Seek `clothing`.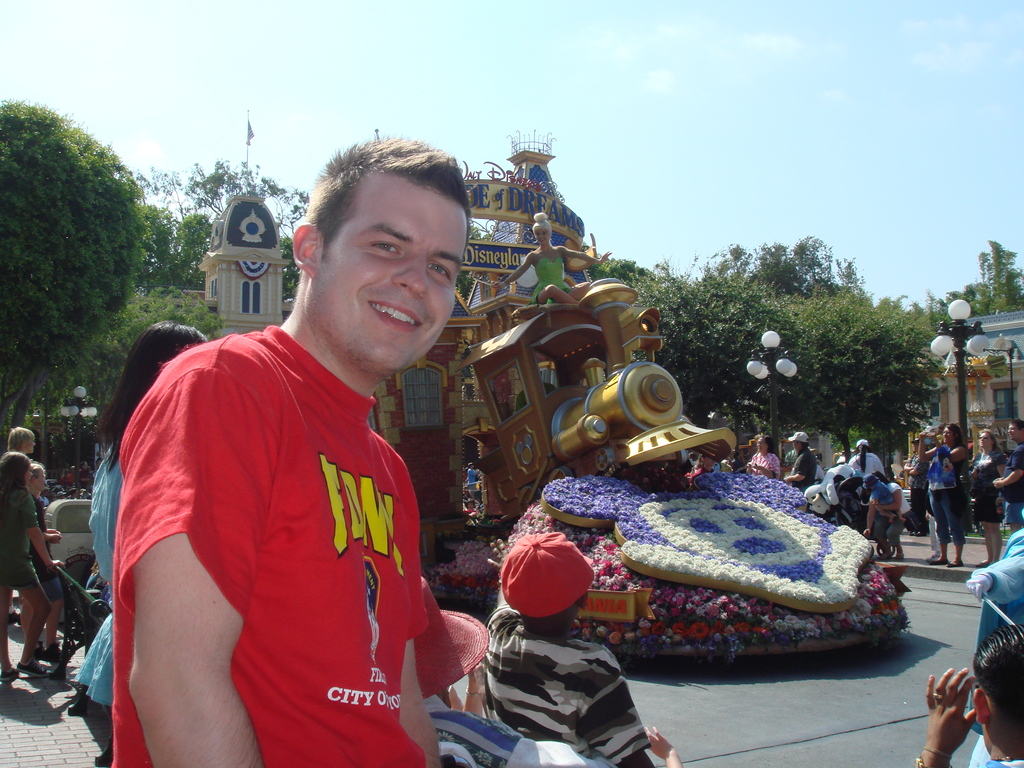
crop(74, 435, 127, 767).
